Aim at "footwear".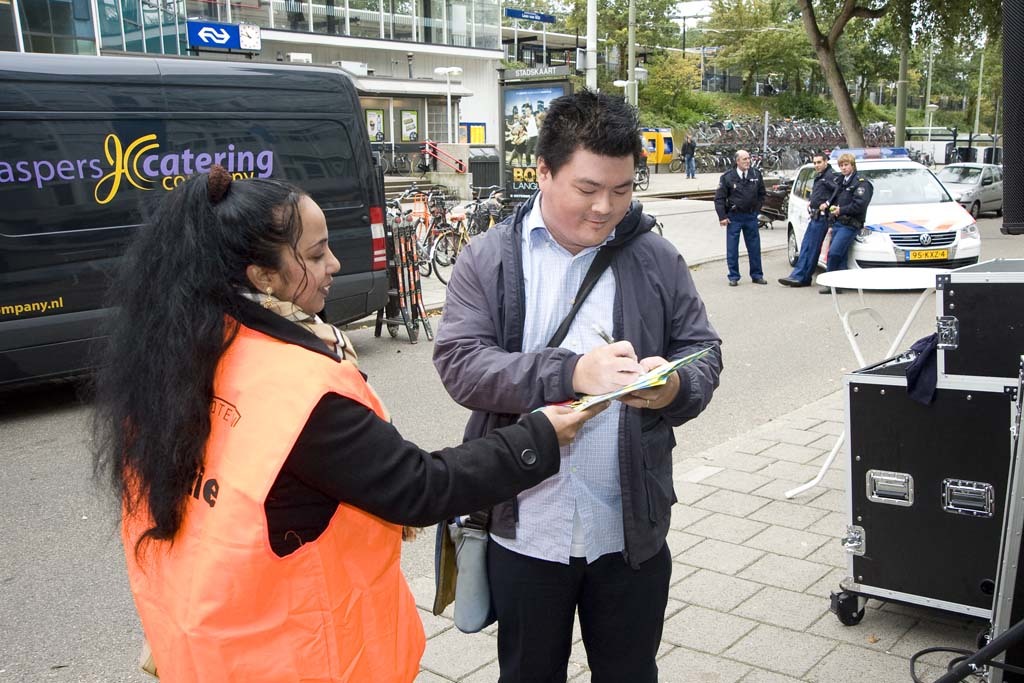
Aimed at [748,276,767,282].
